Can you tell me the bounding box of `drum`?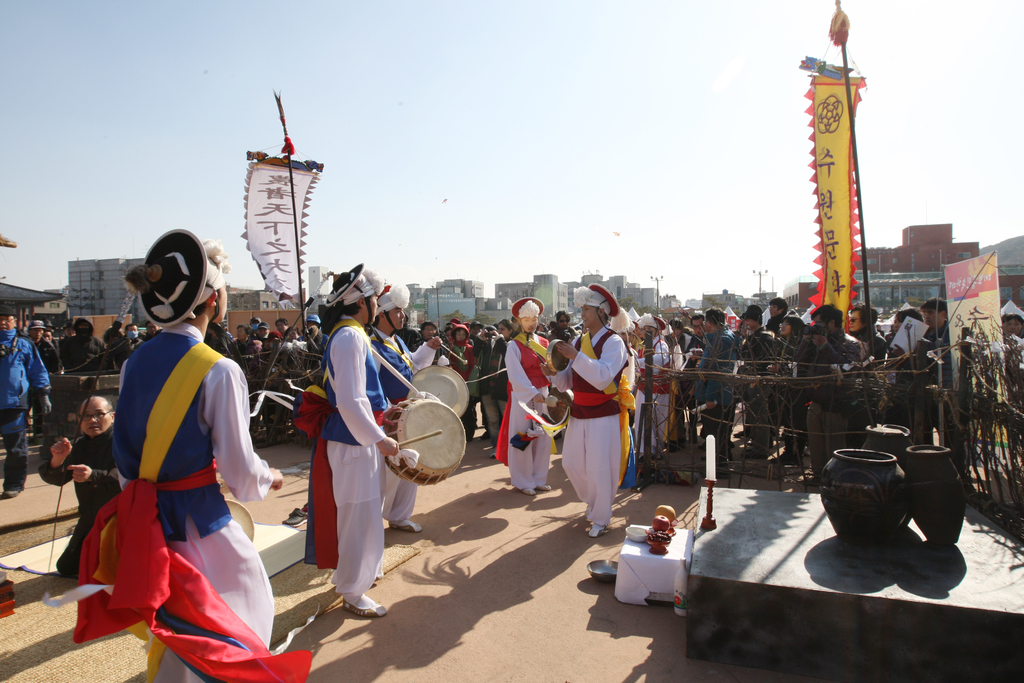
select_region(387, 387, 458, 488).
